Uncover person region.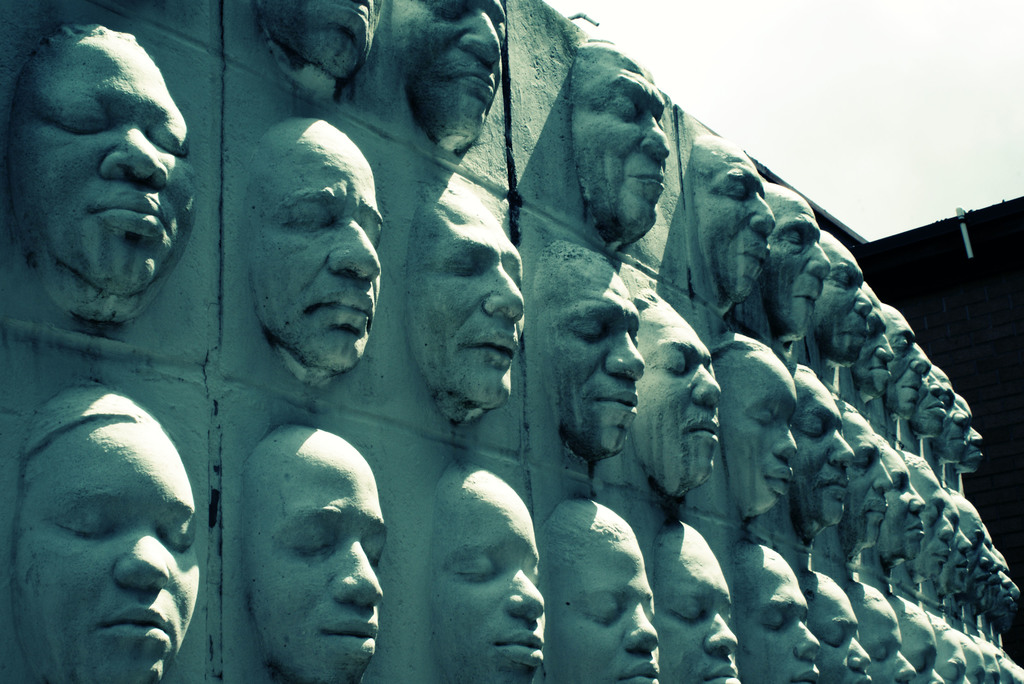
Uncovered: region(686, 131, 775, 313).
